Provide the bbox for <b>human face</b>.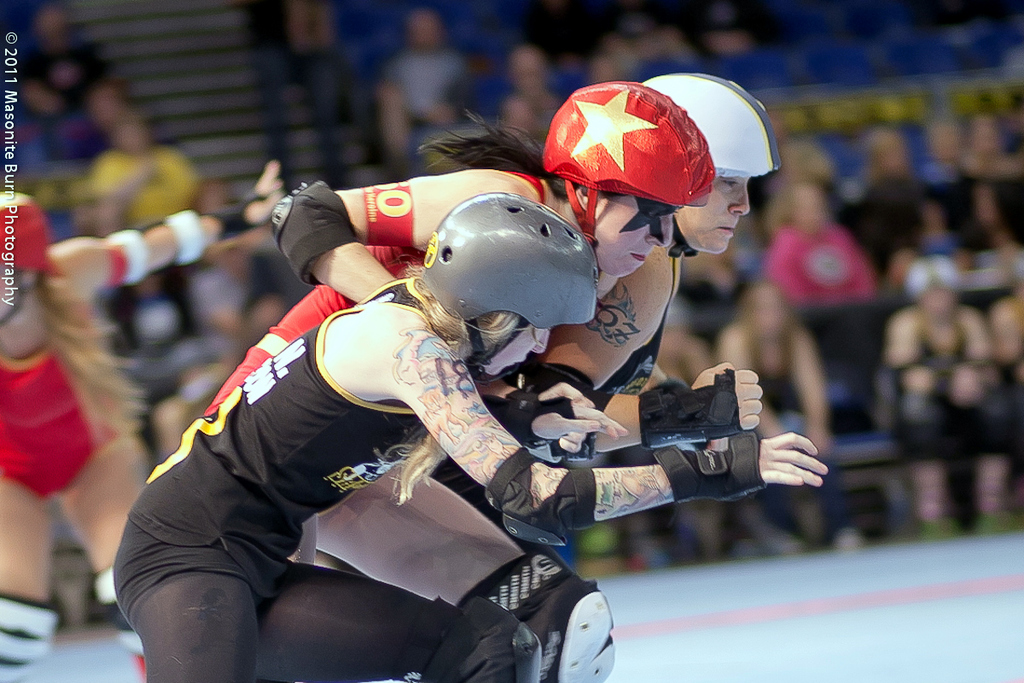
l=482, t=327, r=551, b=378.
